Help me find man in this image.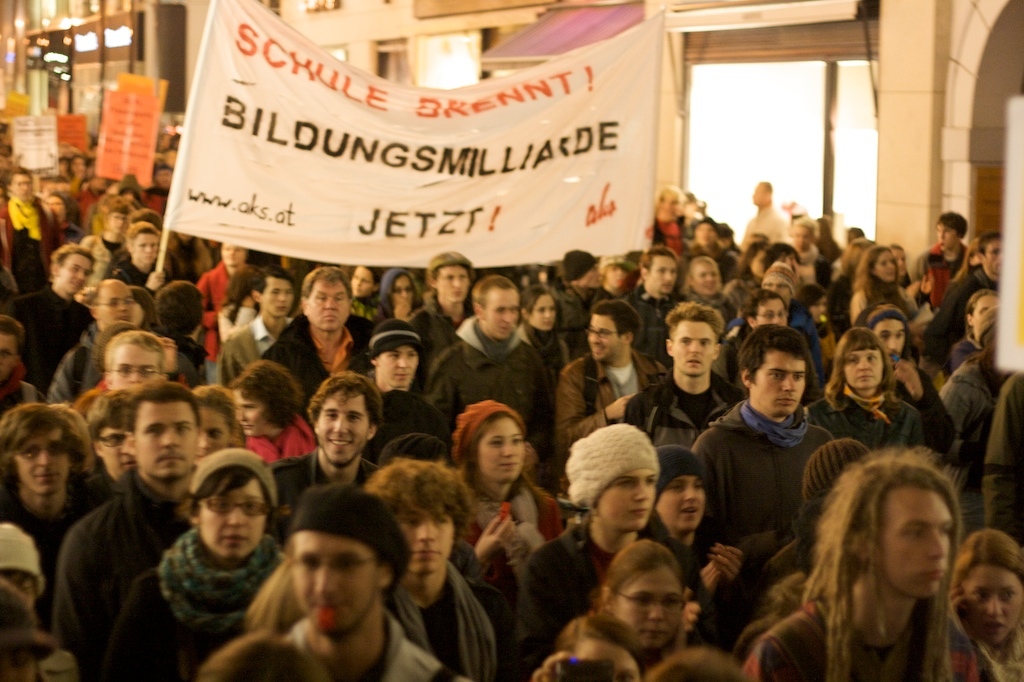
Found it: [743,449,999,681].
